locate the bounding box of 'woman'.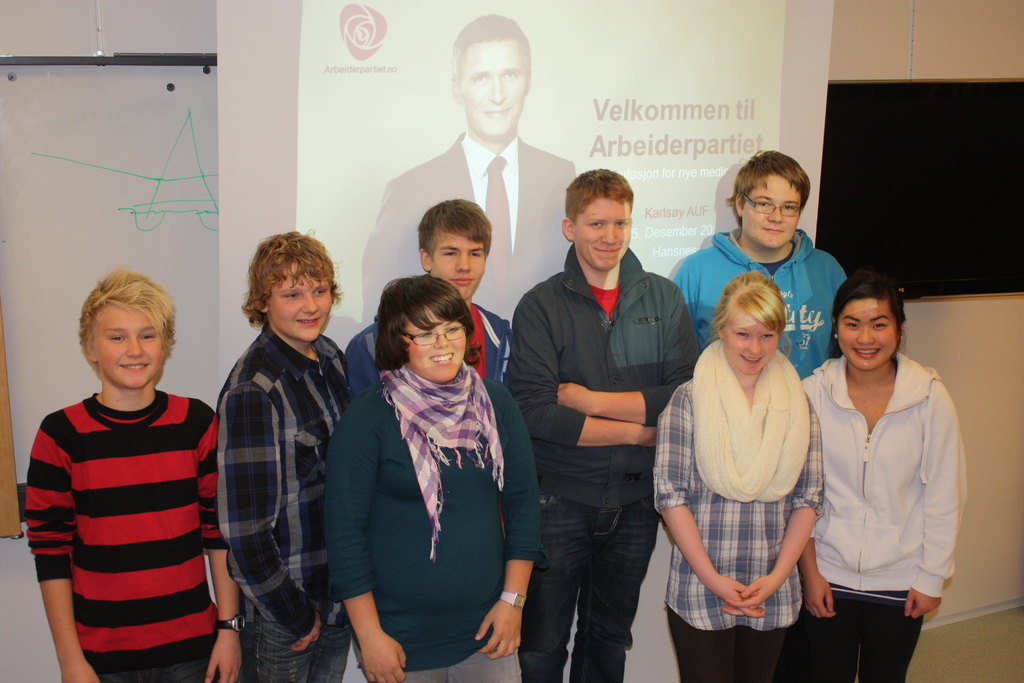
Bounding box: locate(319, 259, 526, 682).
